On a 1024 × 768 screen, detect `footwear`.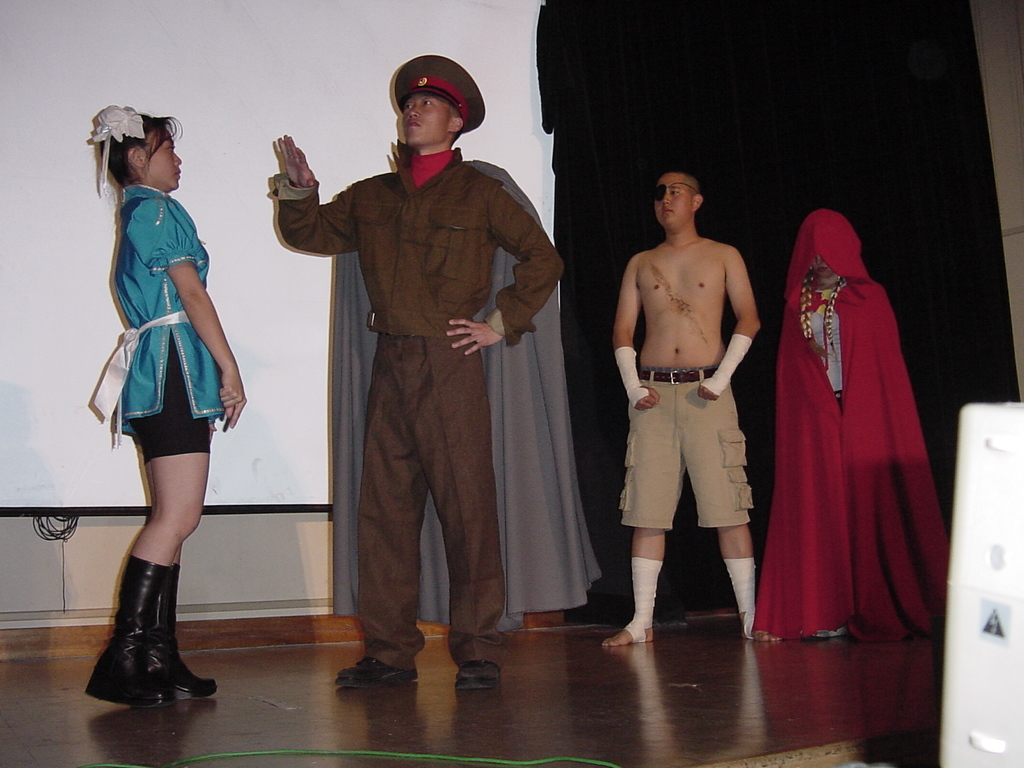
337:655:421:692.
